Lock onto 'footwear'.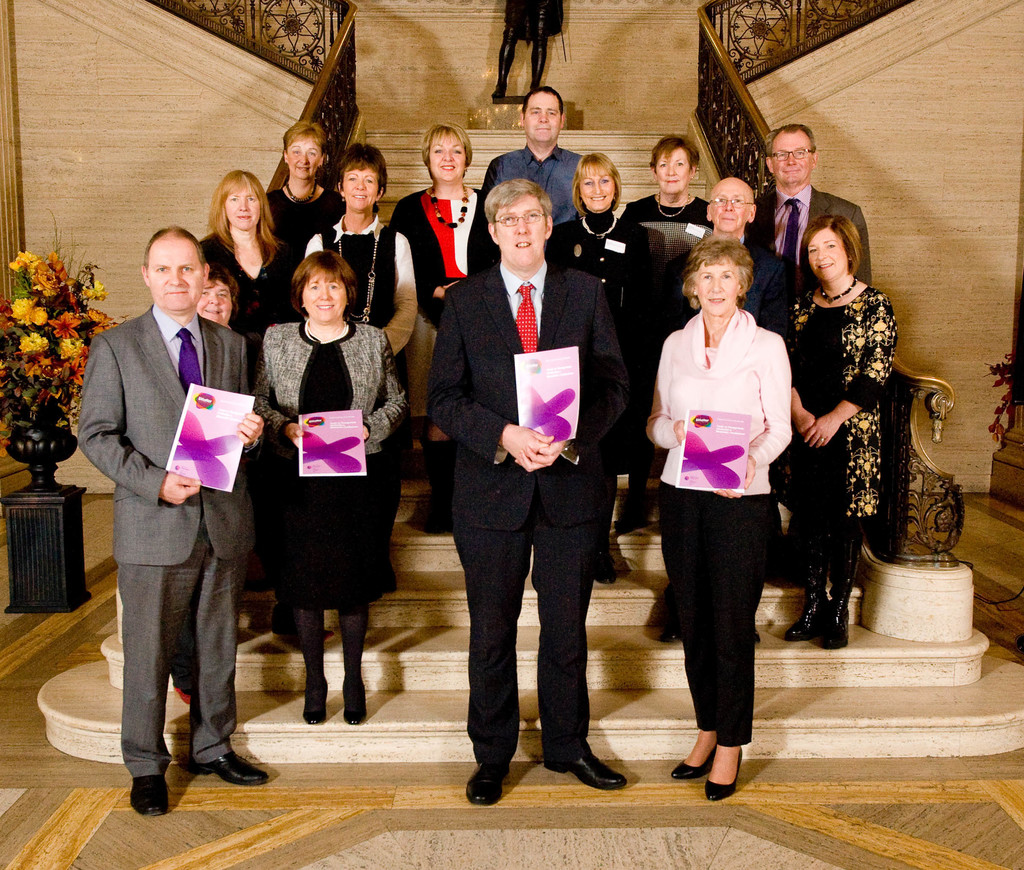
Locked: x1=822, y1=563, x2=857, y2=649.
